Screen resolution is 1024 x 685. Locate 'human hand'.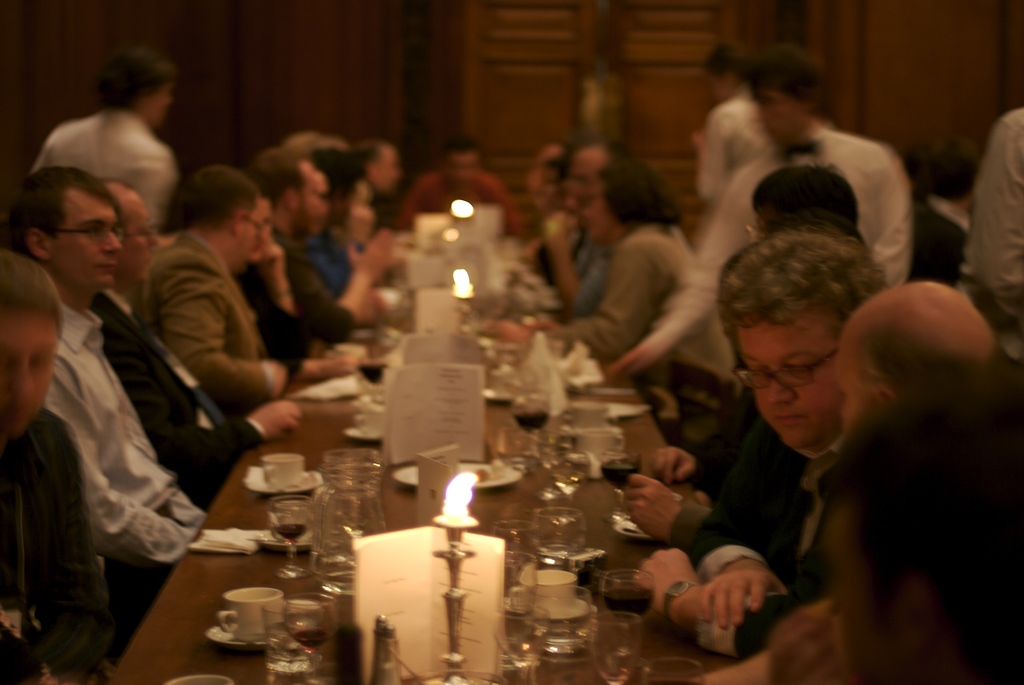
region(263, 358, 287, 397).
